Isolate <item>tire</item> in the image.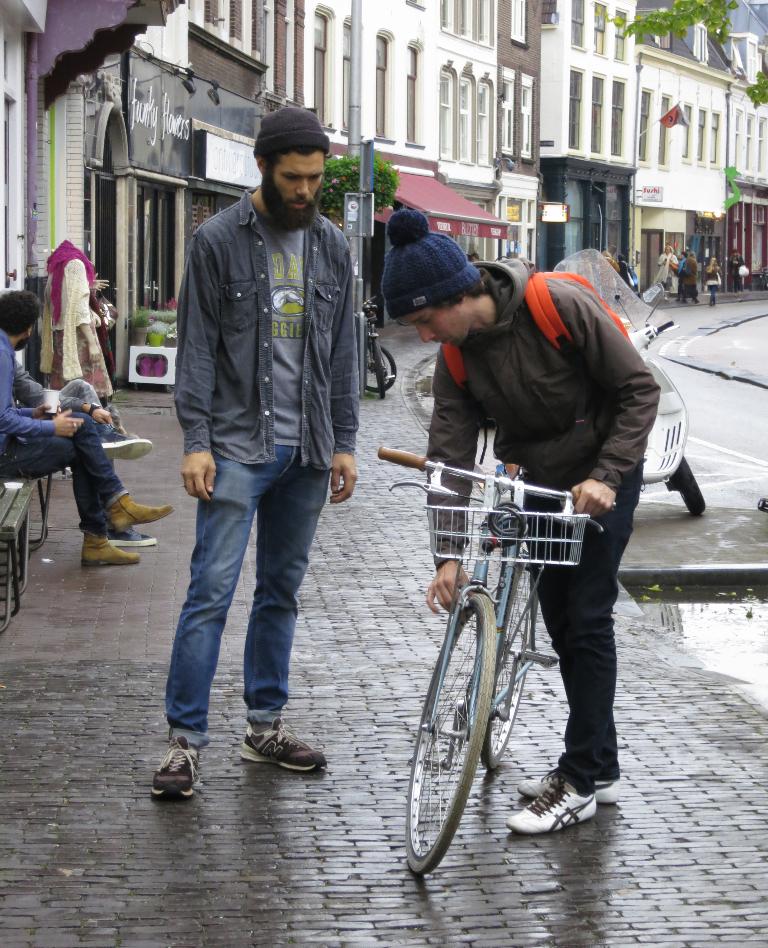
Isolated region: 398:585:505:879.
